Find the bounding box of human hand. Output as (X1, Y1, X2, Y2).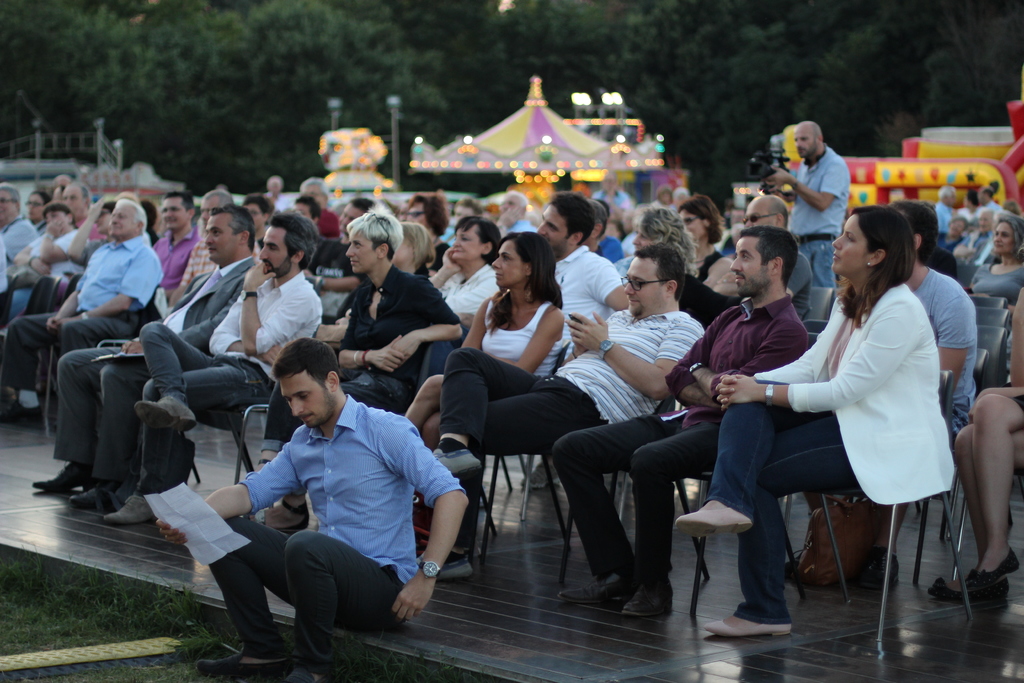
(33, 261, 51, 277).
